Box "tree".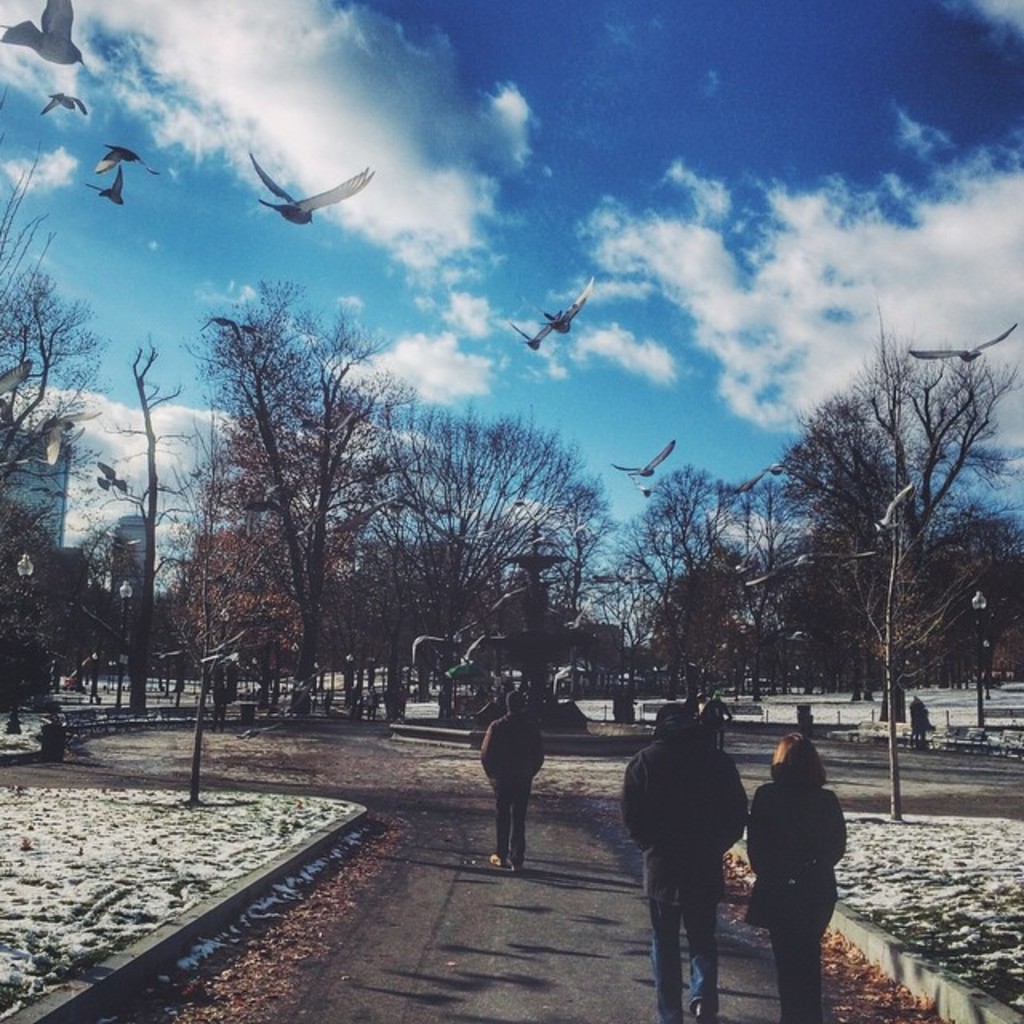
878/504/990/690.
